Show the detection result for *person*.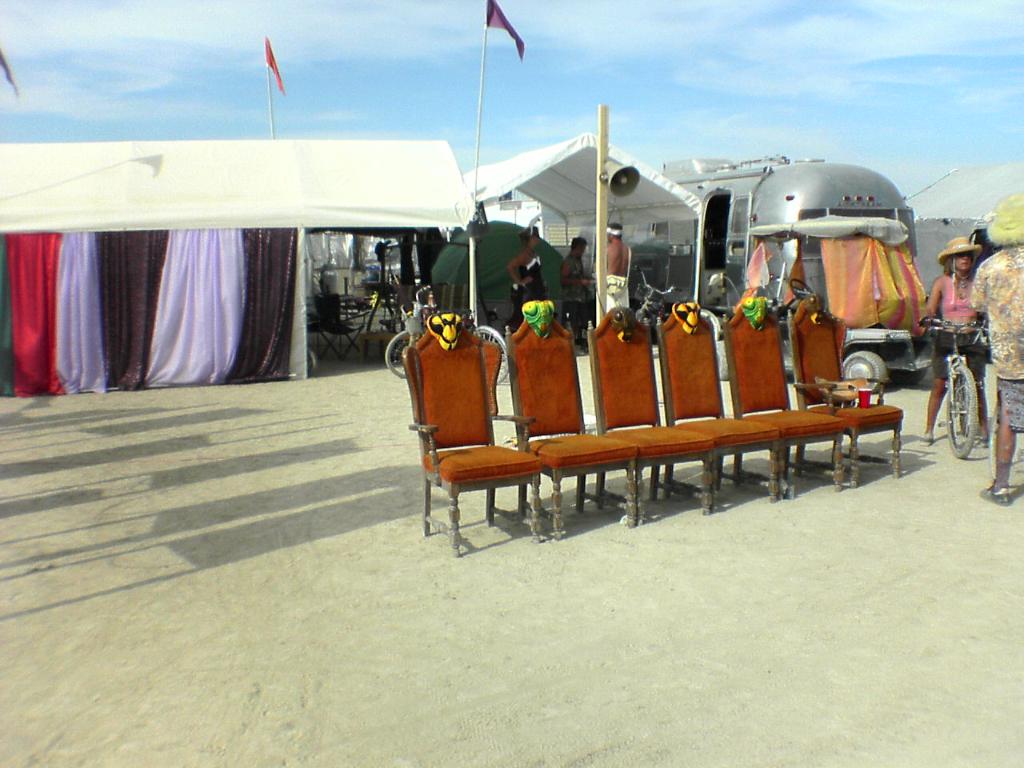
BBox(559, 236, 593, 362).
